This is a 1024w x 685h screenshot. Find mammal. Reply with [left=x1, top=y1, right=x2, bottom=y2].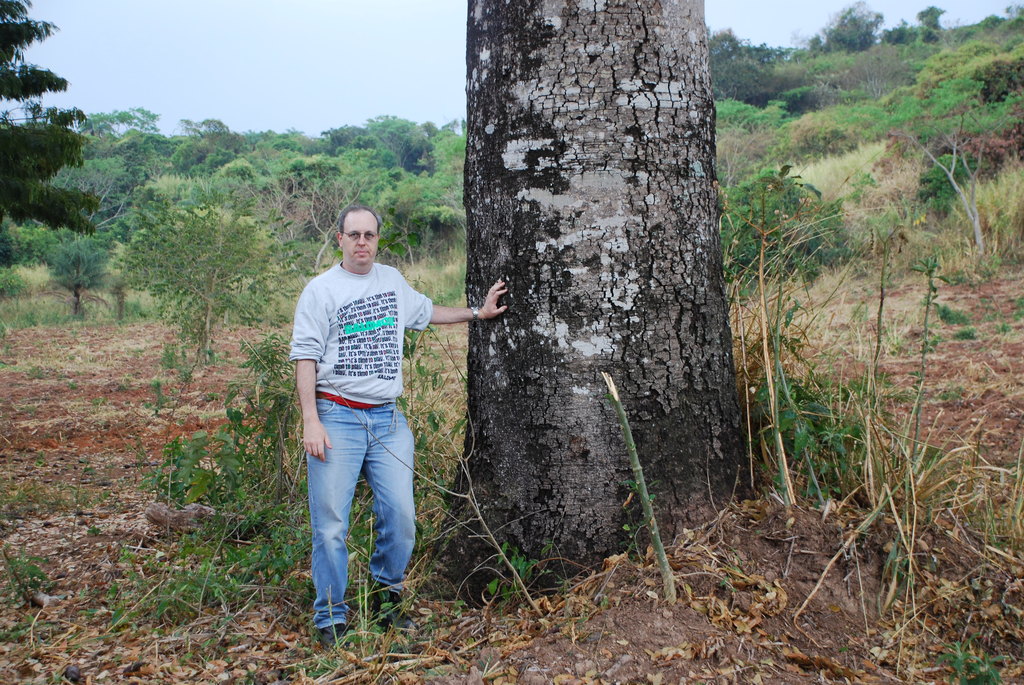
[left=289, top=200, right=445, bottom=623].
